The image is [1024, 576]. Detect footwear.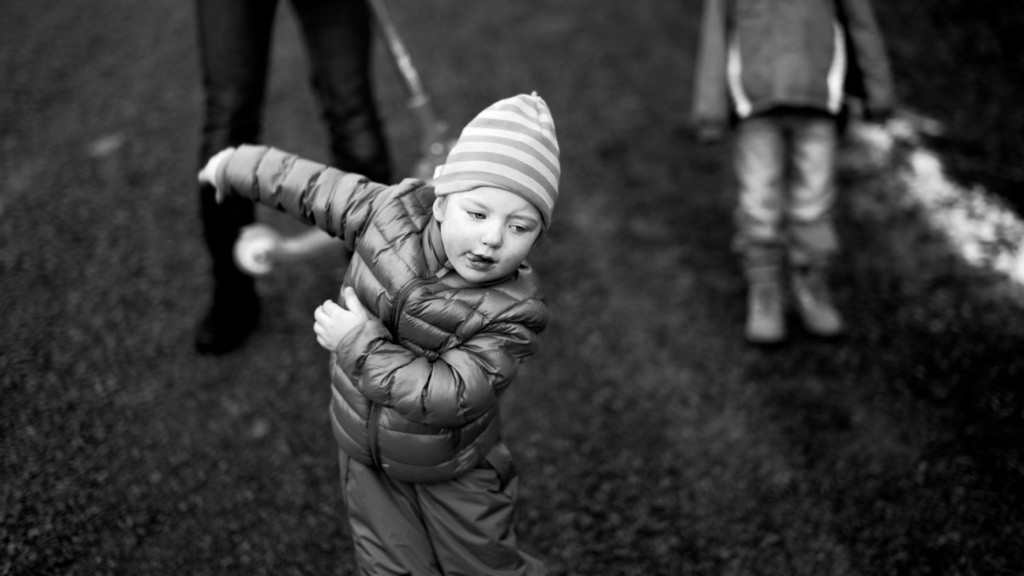
Detection: bbox(743, 272, 780, 339).
